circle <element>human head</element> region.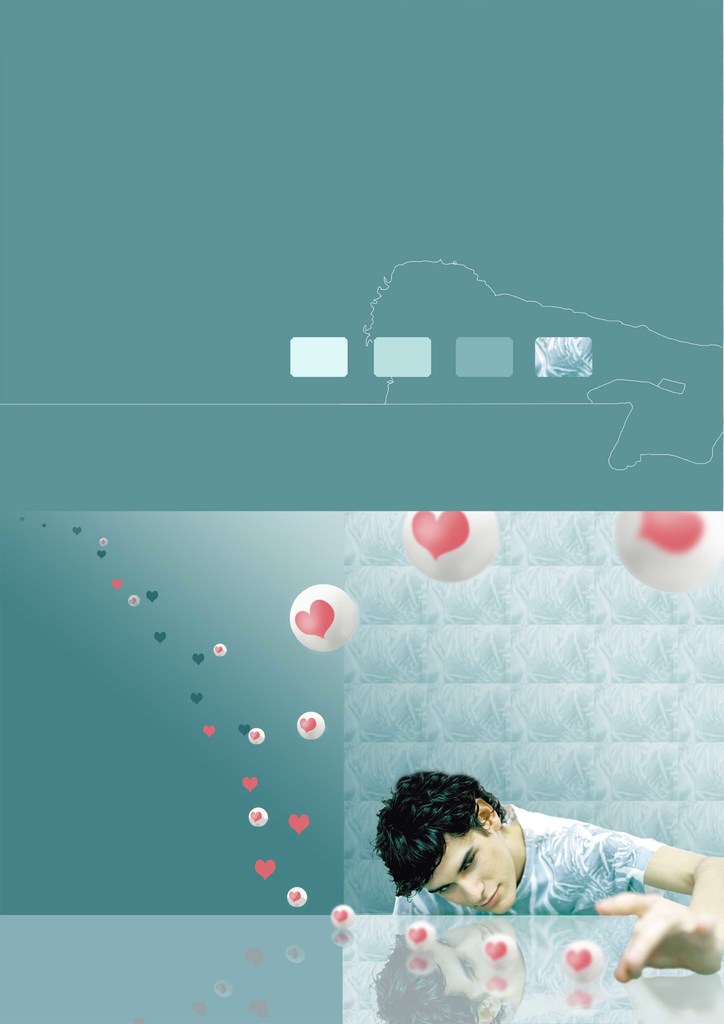
Region: 360/775/539/903.
